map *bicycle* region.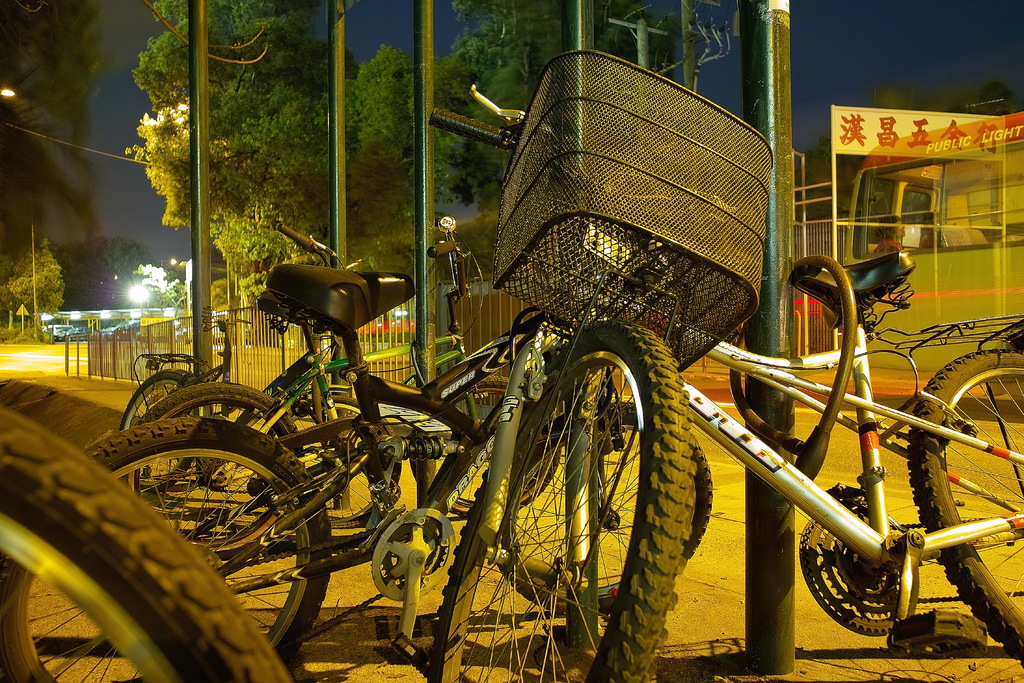
Mapped to locate(0, 402, 294, 682).
